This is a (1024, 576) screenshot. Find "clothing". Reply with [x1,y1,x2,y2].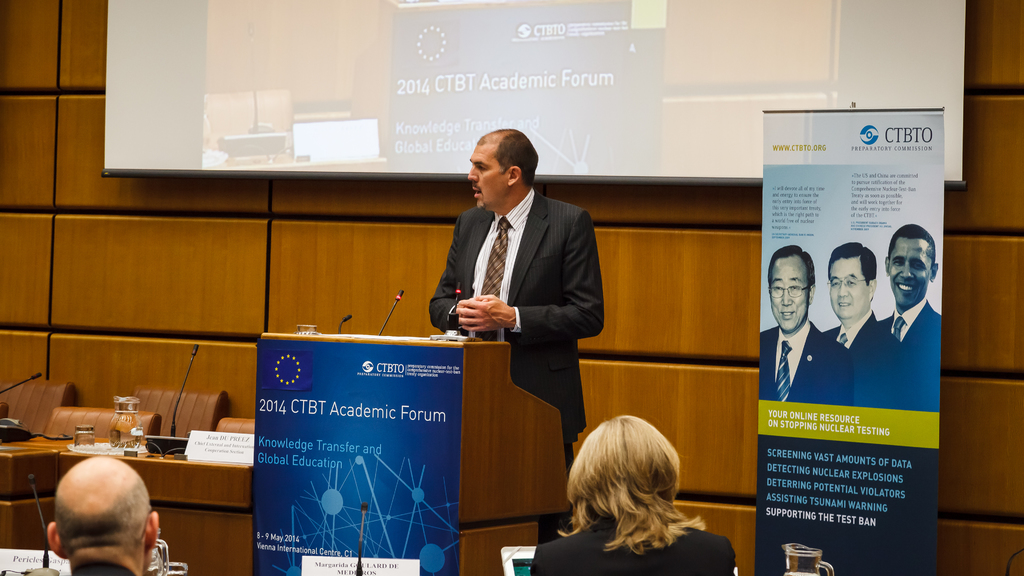
[74,561,136,575].
